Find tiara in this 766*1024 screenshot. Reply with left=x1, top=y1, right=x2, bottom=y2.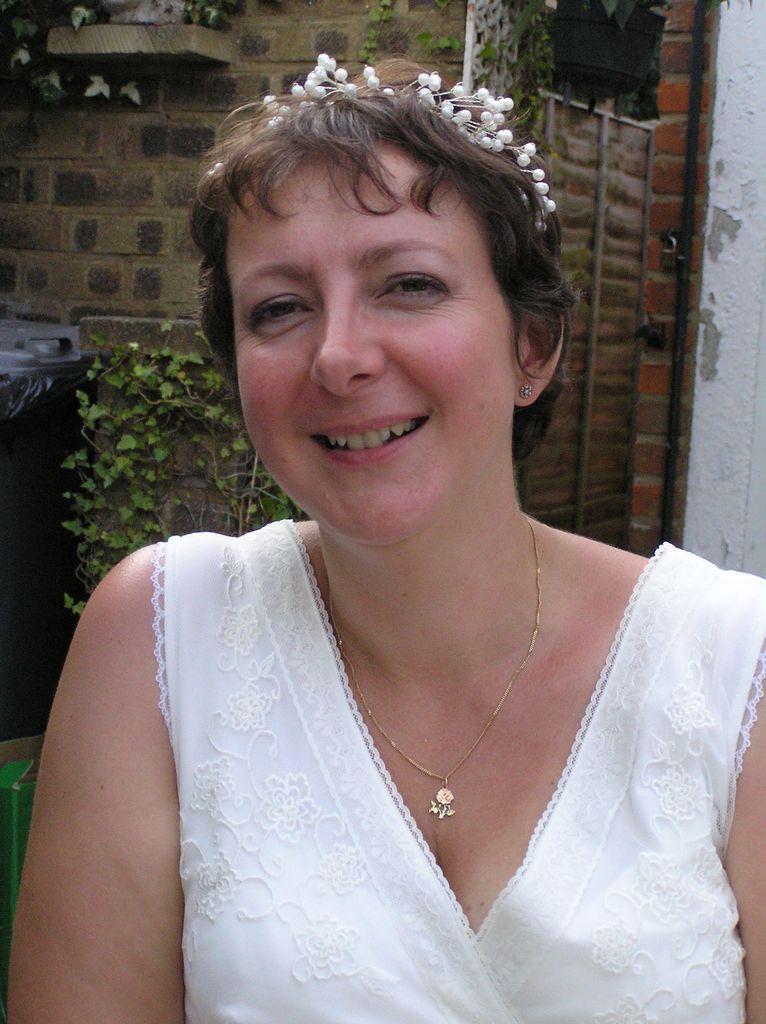
left=203, top=54, right=556, bottom=239.
